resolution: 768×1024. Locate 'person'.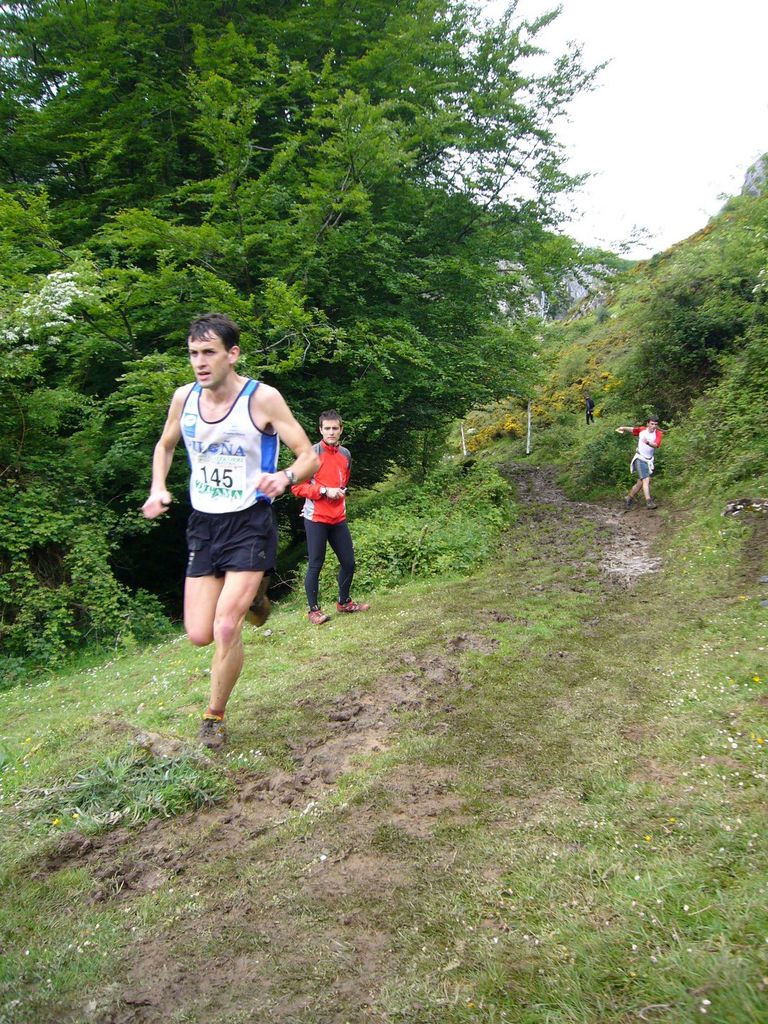
(616,421,661,509).
